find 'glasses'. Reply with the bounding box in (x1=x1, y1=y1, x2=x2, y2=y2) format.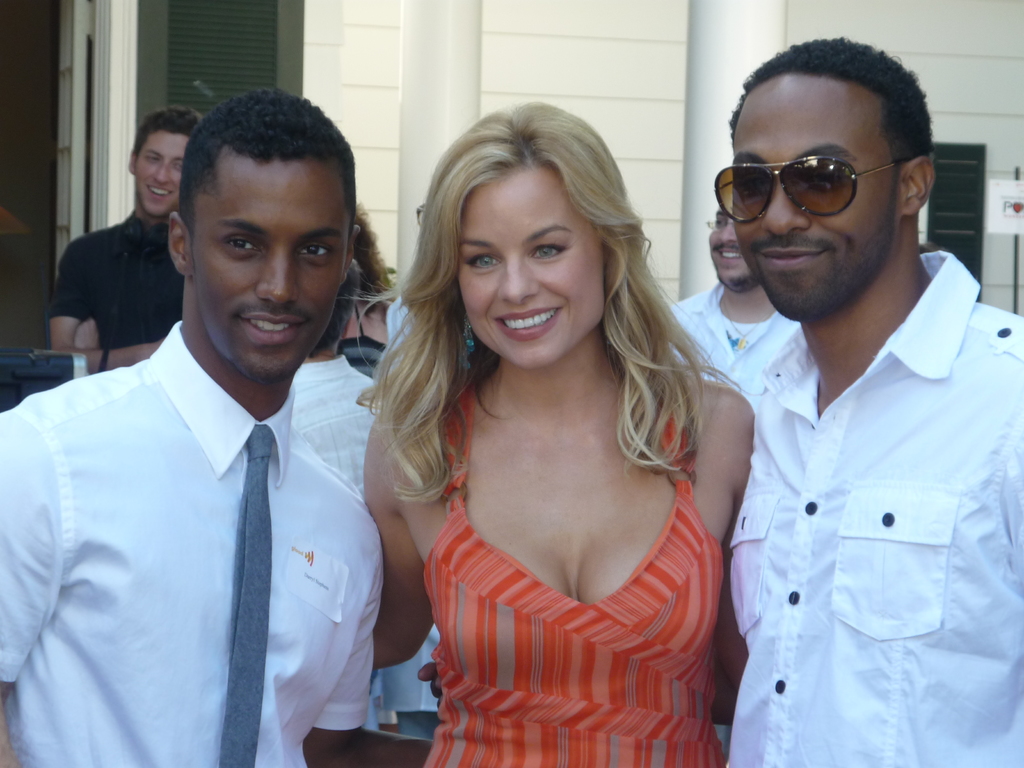
(x1=703, y1=221, x2=732, y2=234).
